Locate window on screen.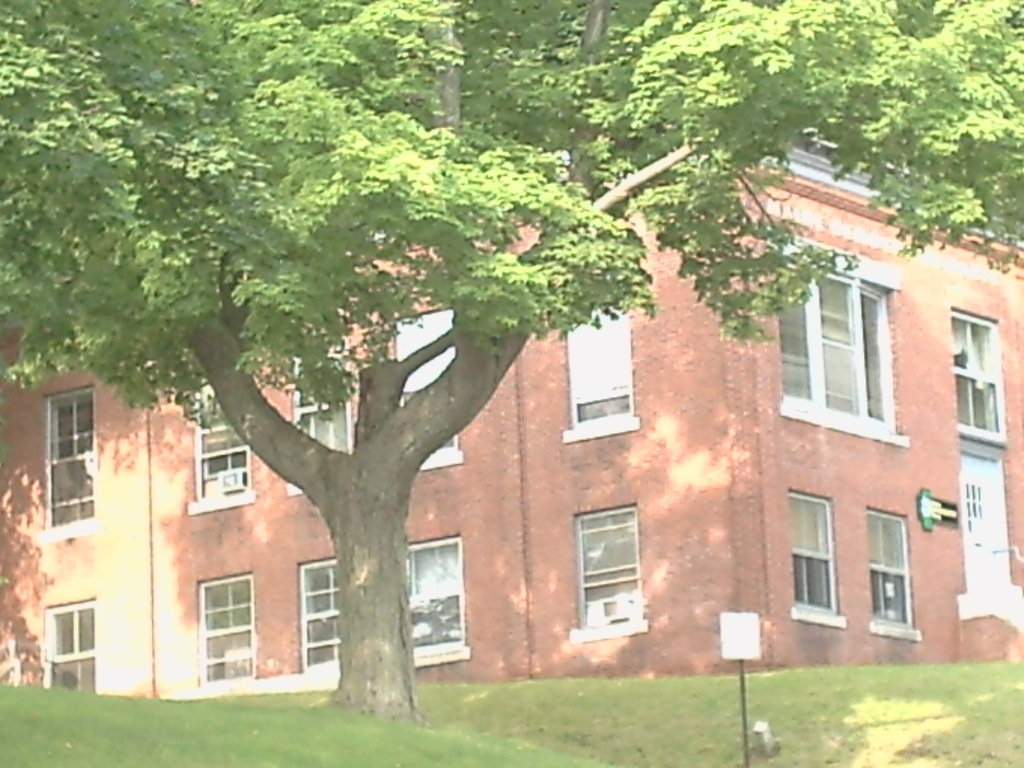
On screen at {"left": 410, "top": 533, "right": 470, "bottom": 664}.
